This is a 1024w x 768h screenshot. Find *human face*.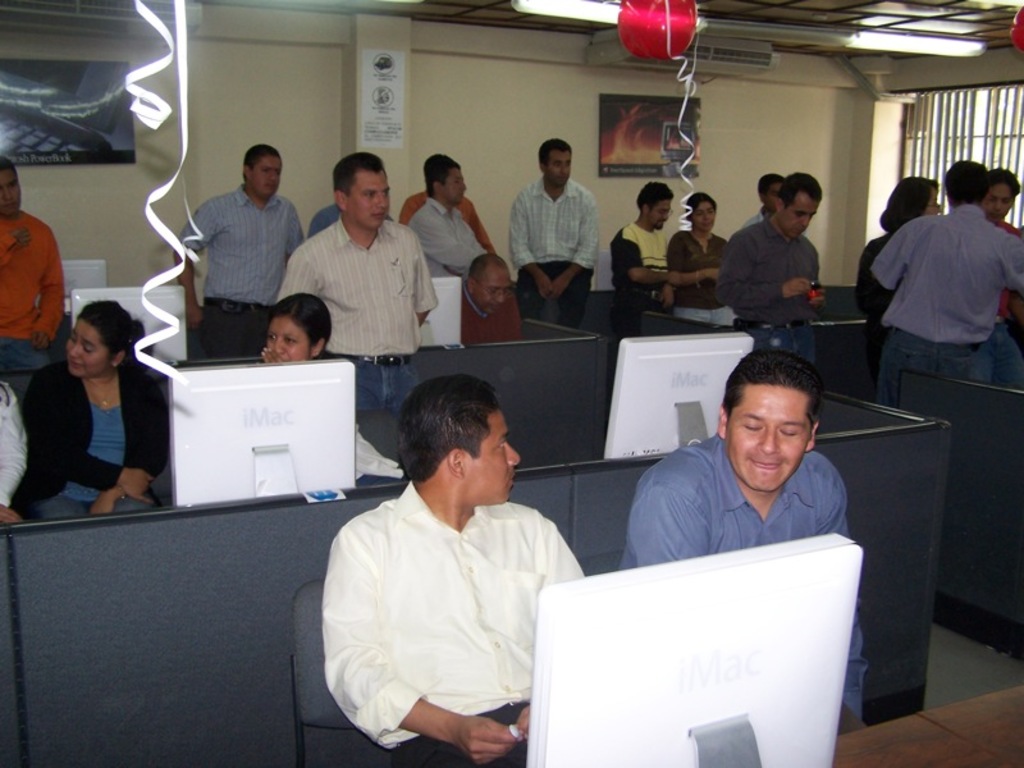
Bounding box: (left=65, top=317, right=115, bottom=376).
